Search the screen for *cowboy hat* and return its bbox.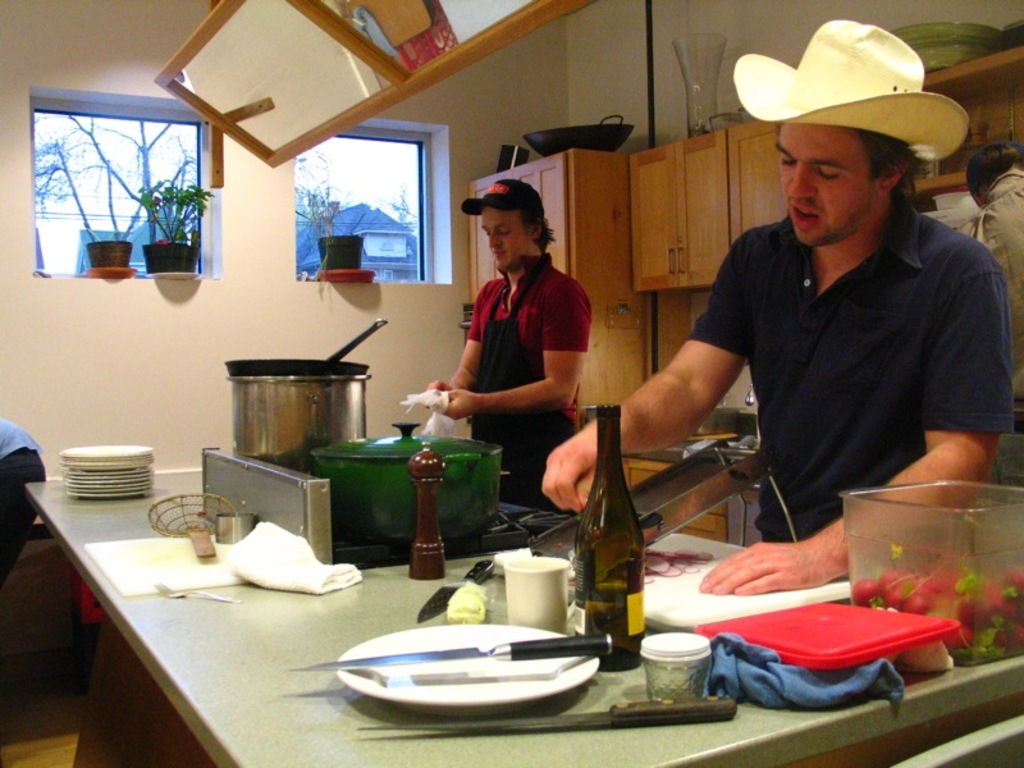
Found: <region>735, 14, 959, 214</region>.
